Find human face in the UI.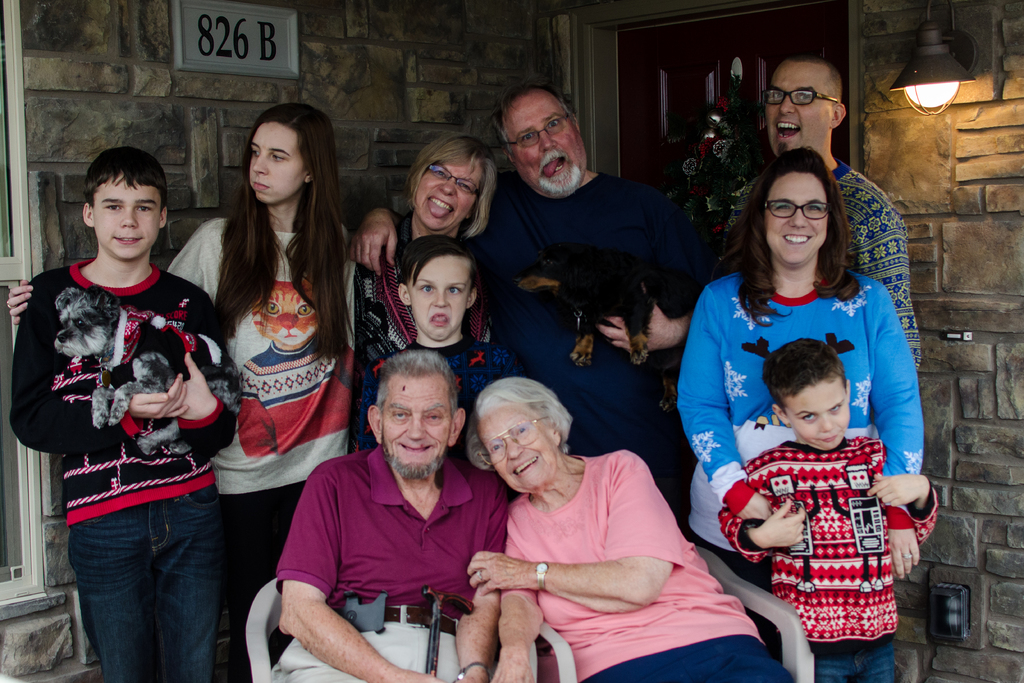
UI element at 380/370/445/464.
